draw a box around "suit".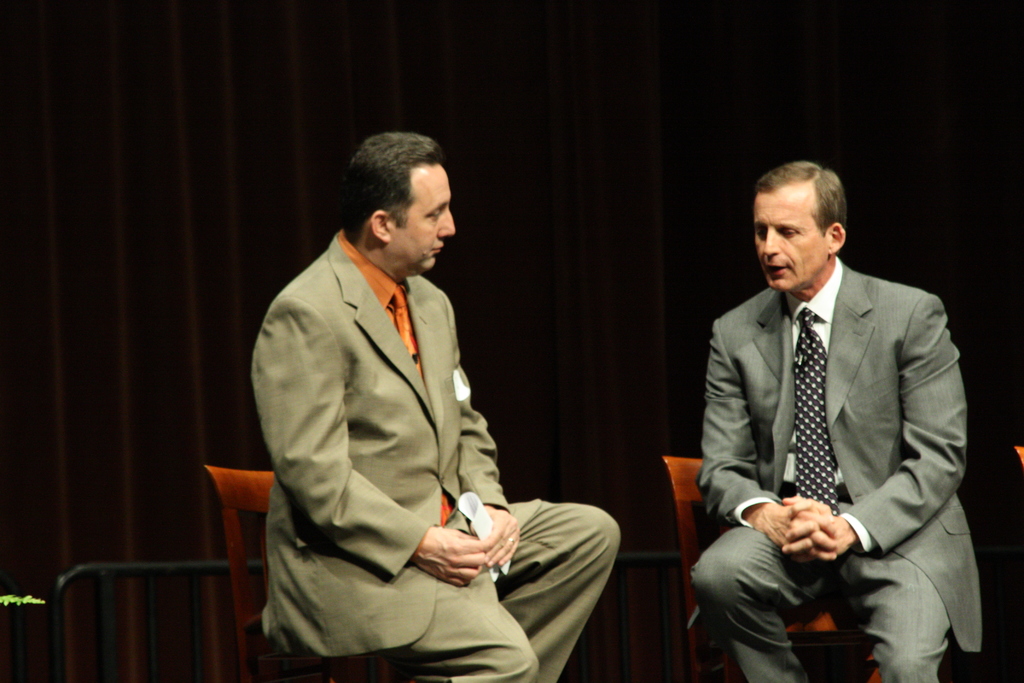
bbox=[260, 227, 623, 682].
